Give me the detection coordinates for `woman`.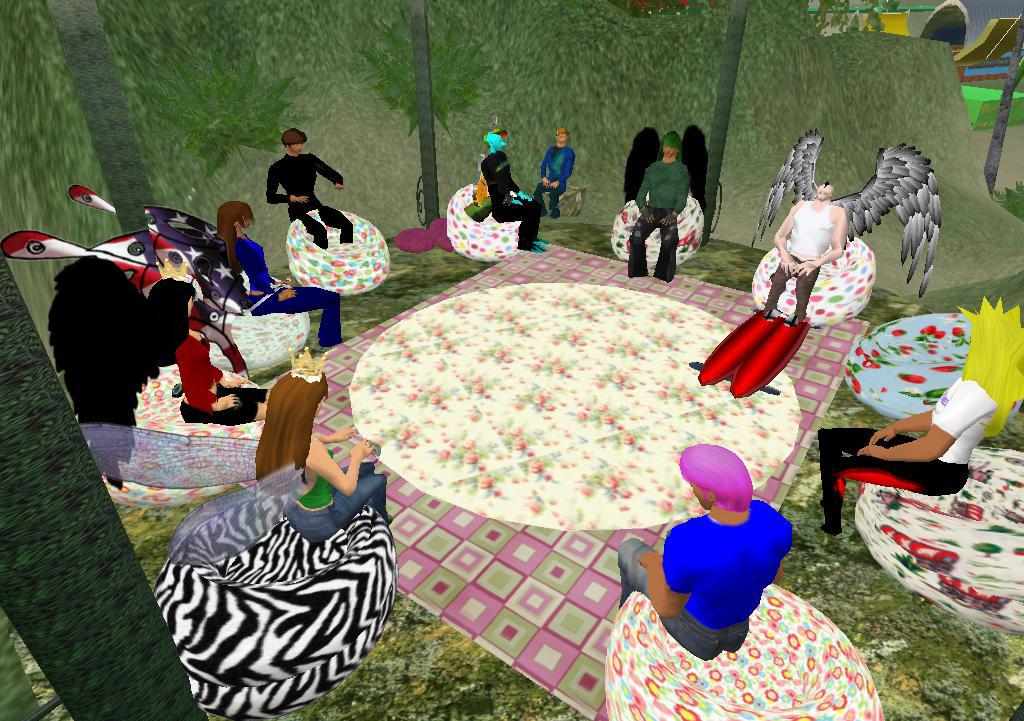
region(253, 345, 394, 521).
